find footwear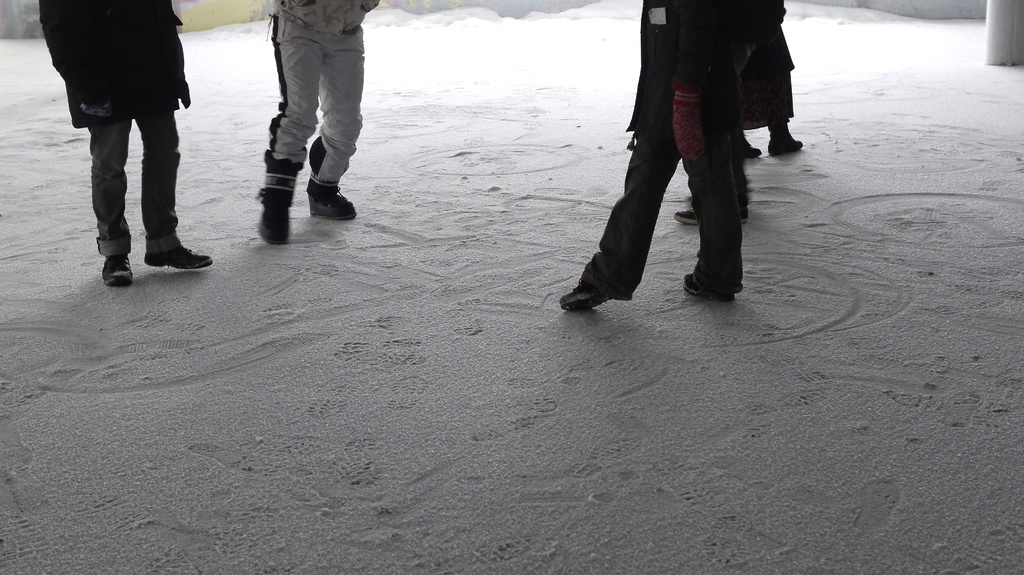
(769, 135, 803, 161)
